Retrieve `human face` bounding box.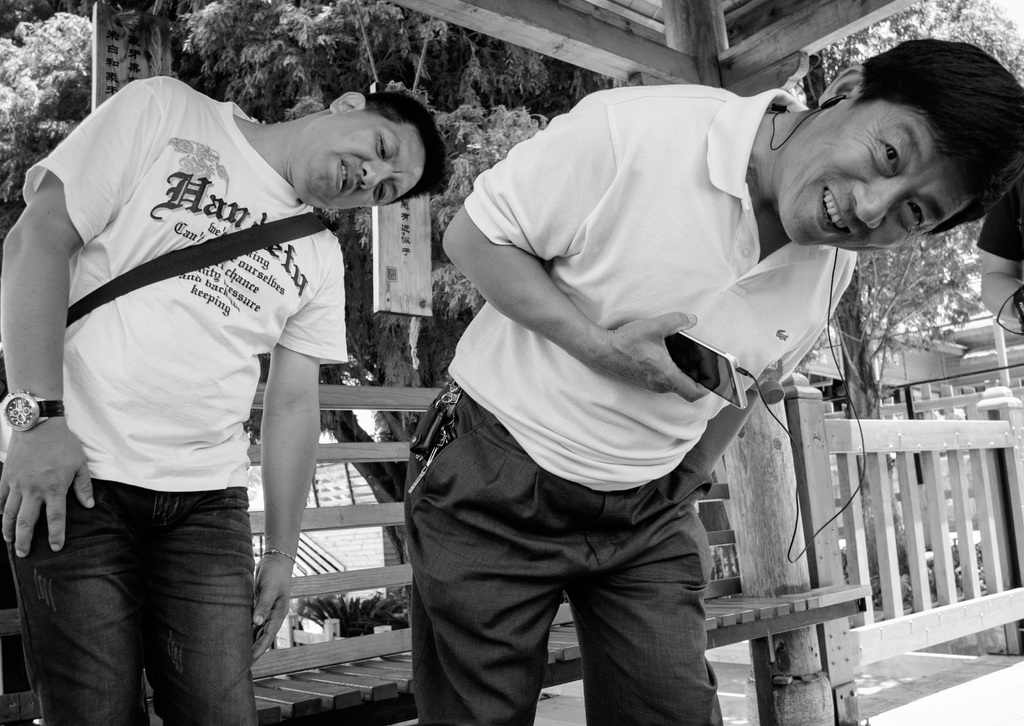
Bounding box: bbox=[296, 109, 426, 210].
